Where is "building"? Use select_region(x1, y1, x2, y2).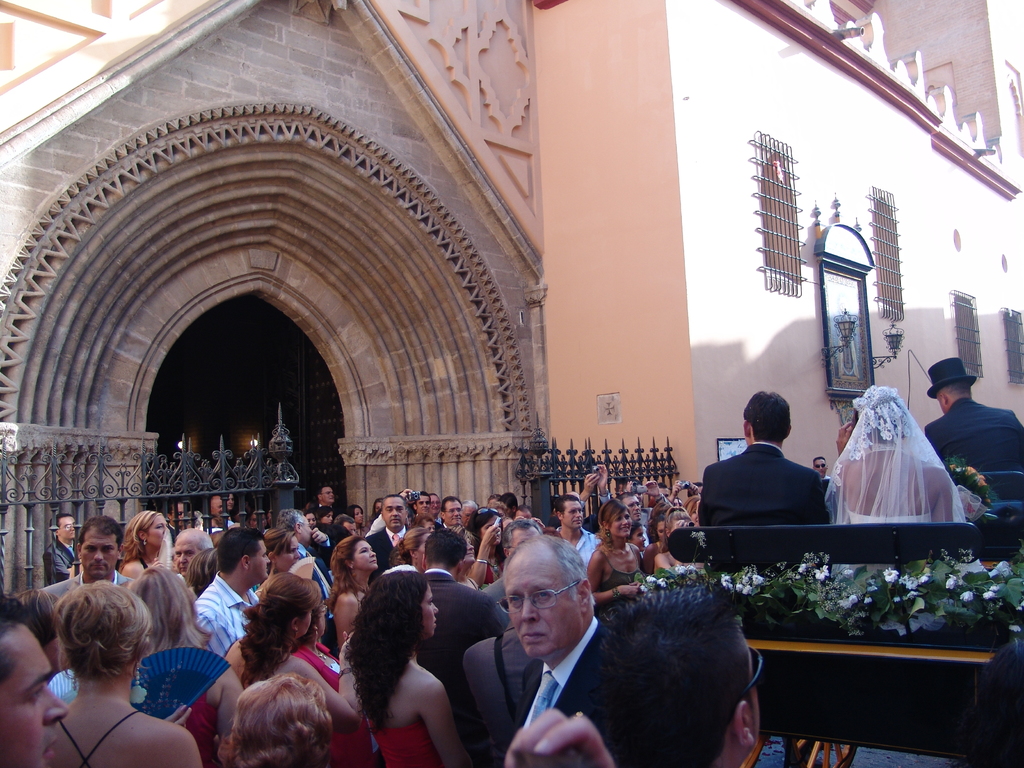
select_region(0, 0, 1023, 595).
